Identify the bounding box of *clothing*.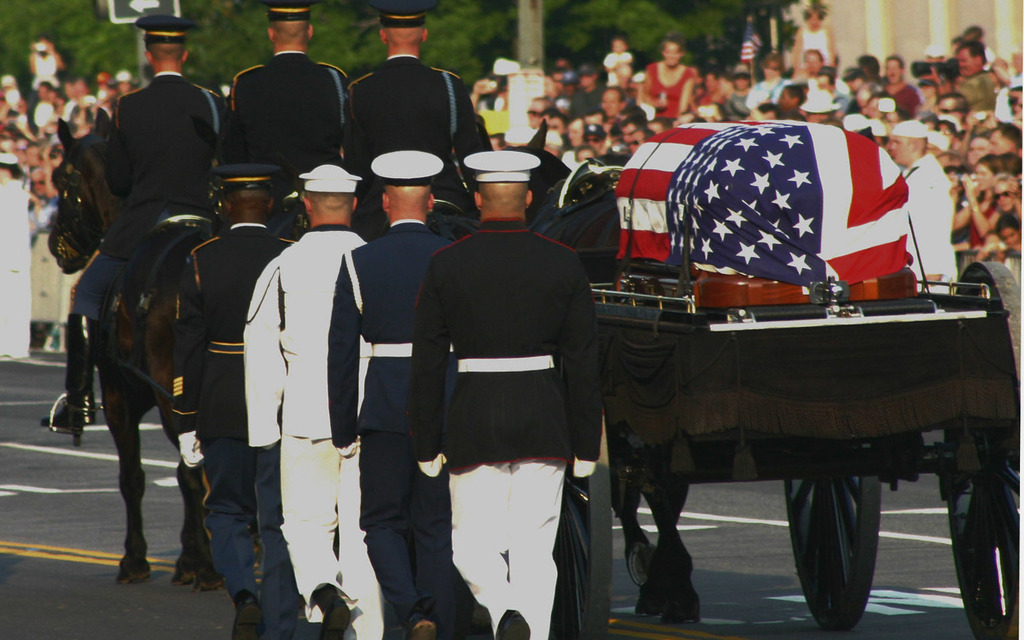
{"left": 218, "top": 50, "right": 350, "bottom": 208}.
